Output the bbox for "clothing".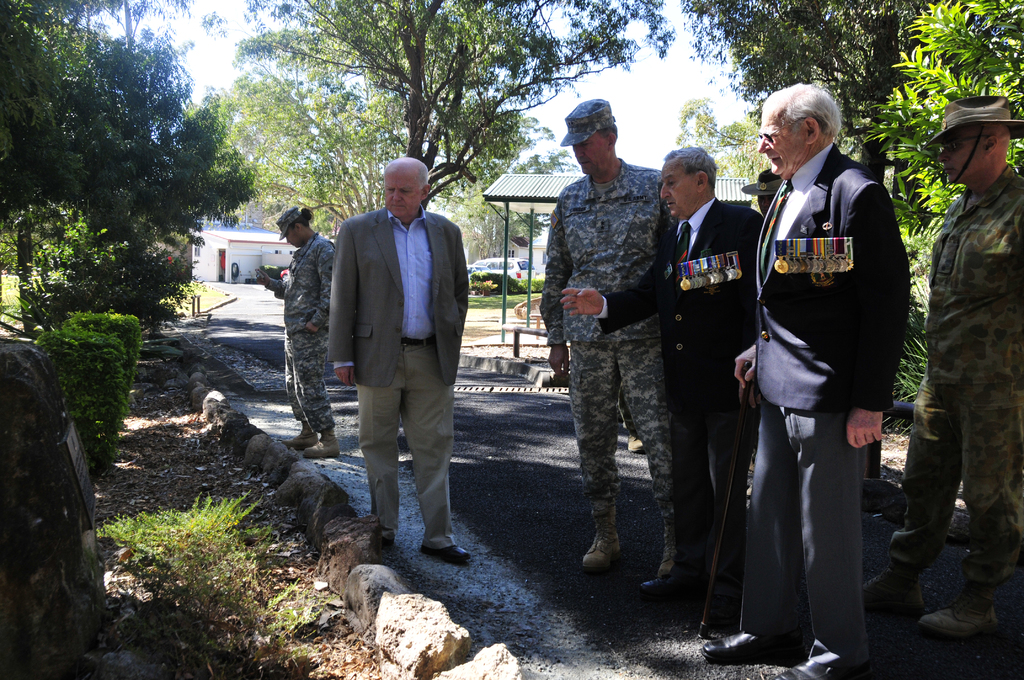
356,344,460,546.
